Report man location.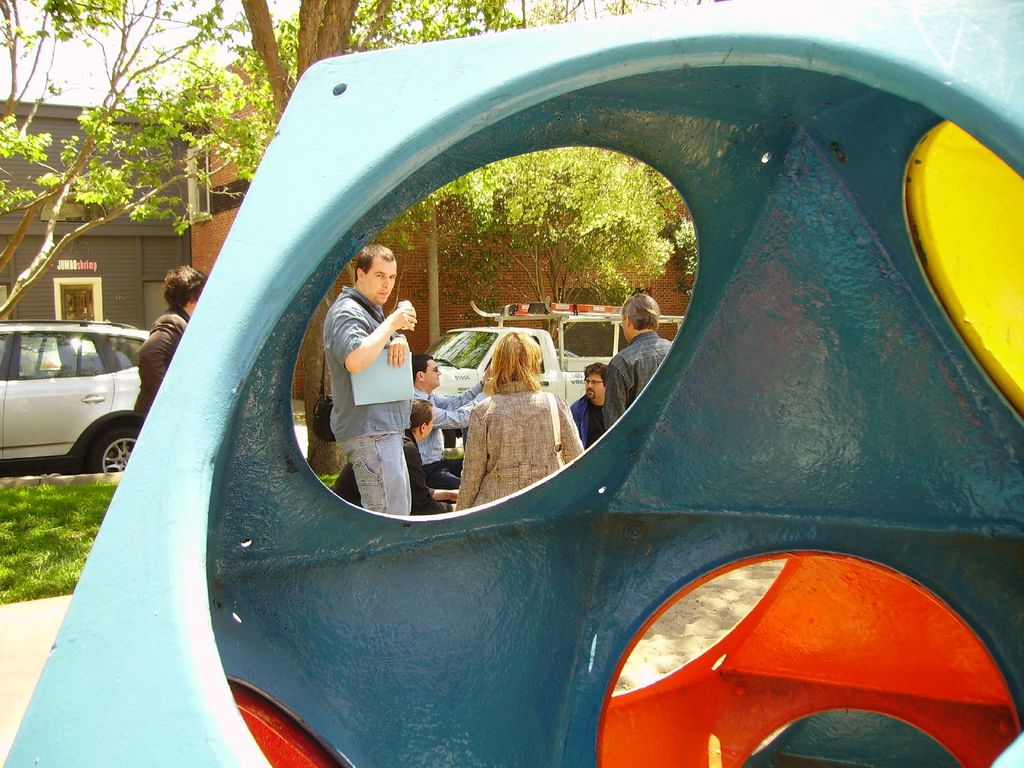
Report: bbox=[323, 224, 419, 517].
